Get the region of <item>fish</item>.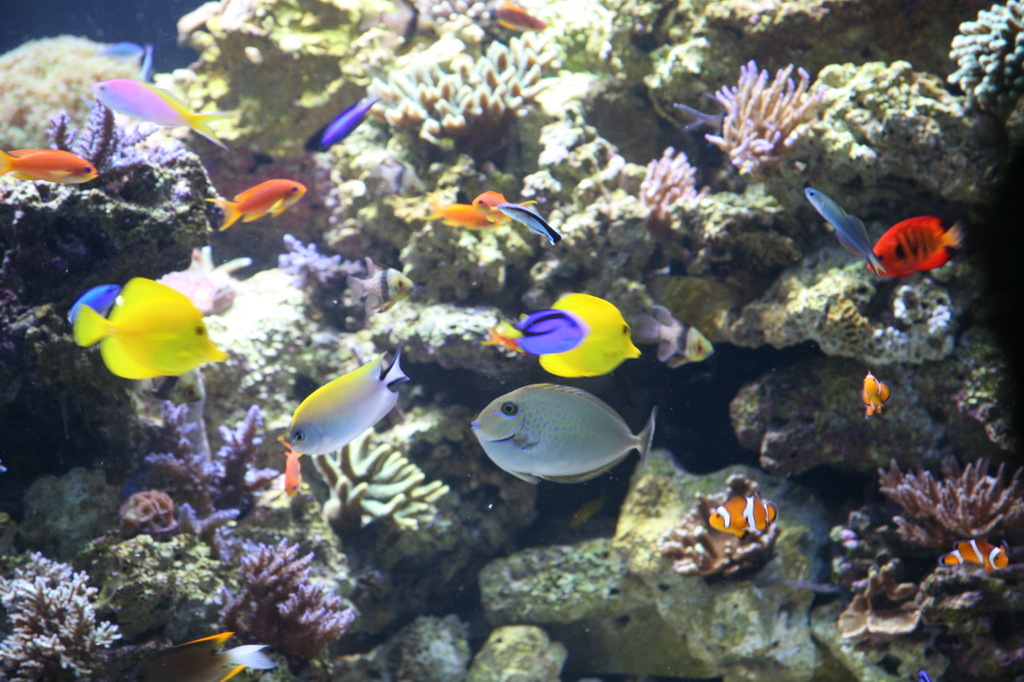
(x1=207, y1=175, x2=304, y2=237).
